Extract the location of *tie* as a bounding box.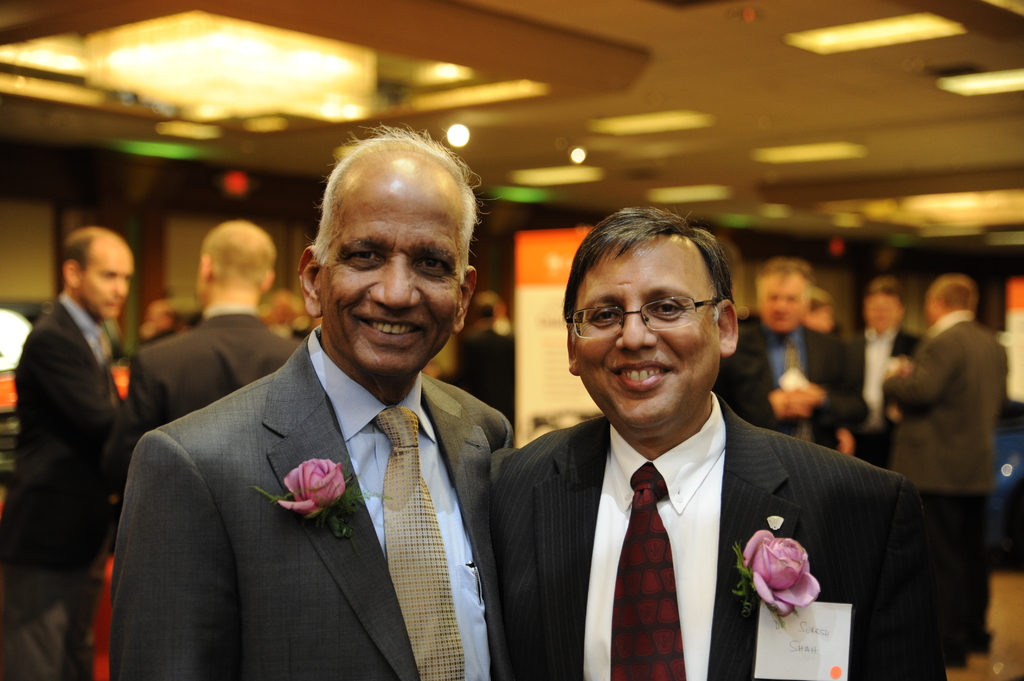
left=609, top=456, right=688, bottom=680.
